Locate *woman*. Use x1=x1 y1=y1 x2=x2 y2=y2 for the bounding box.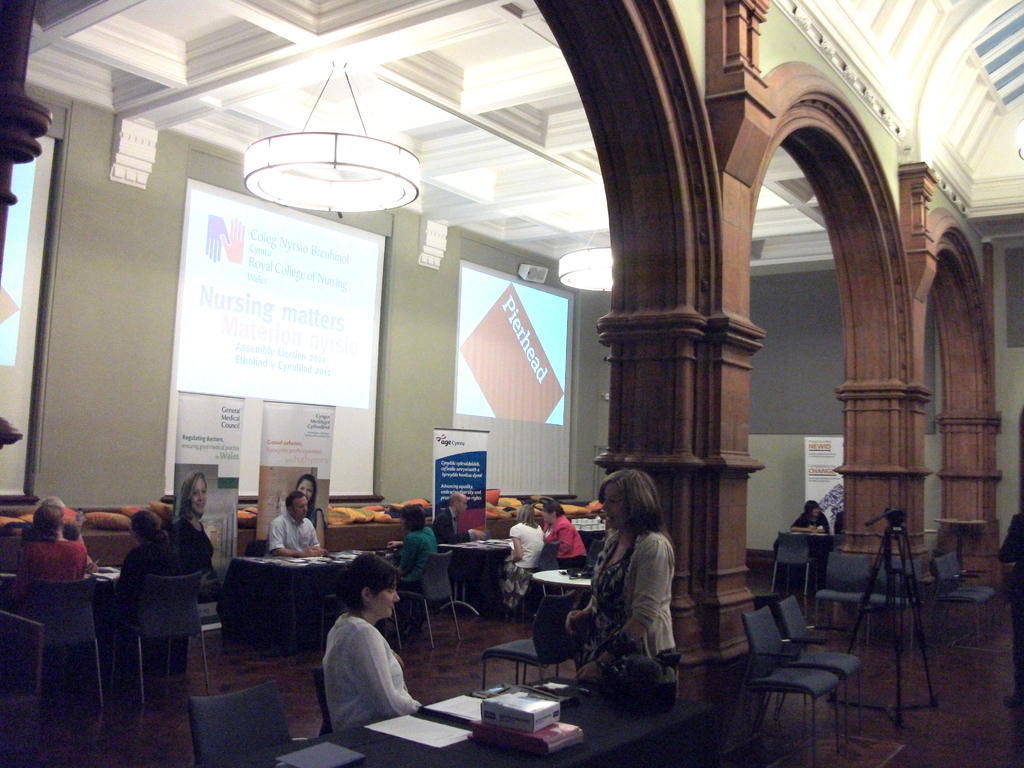
x1=116 y1=508 x2=179 y2=609.
